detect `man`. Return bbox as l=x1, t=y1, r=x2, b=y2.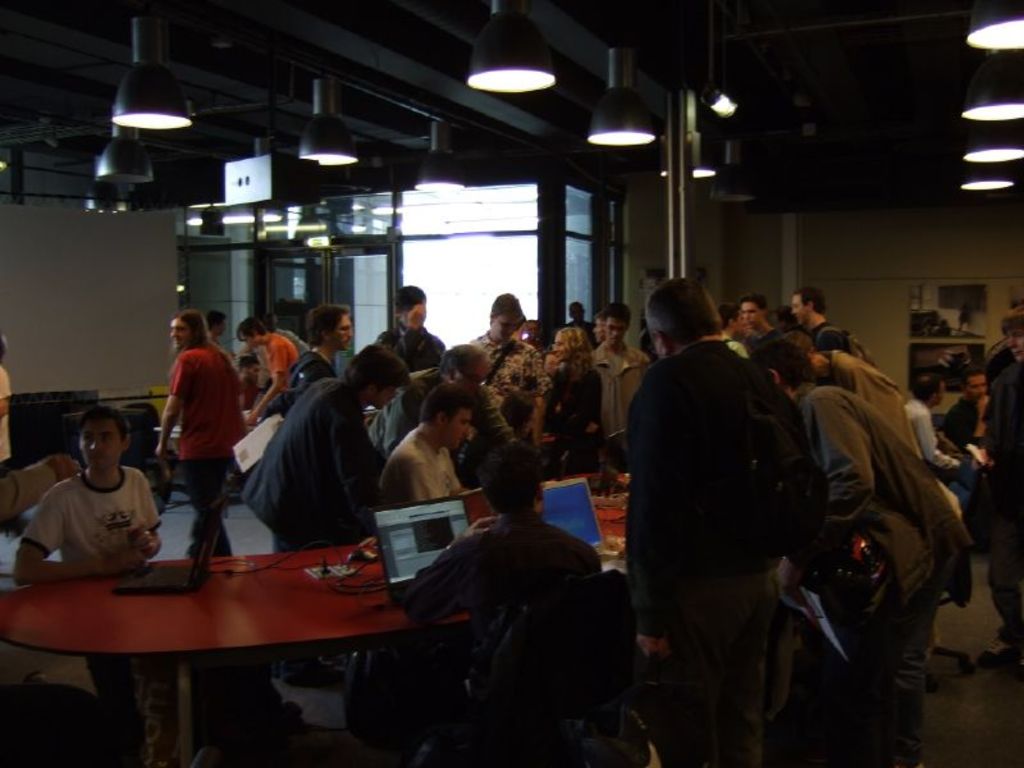
l=371, t=289, r=449, b=460.
